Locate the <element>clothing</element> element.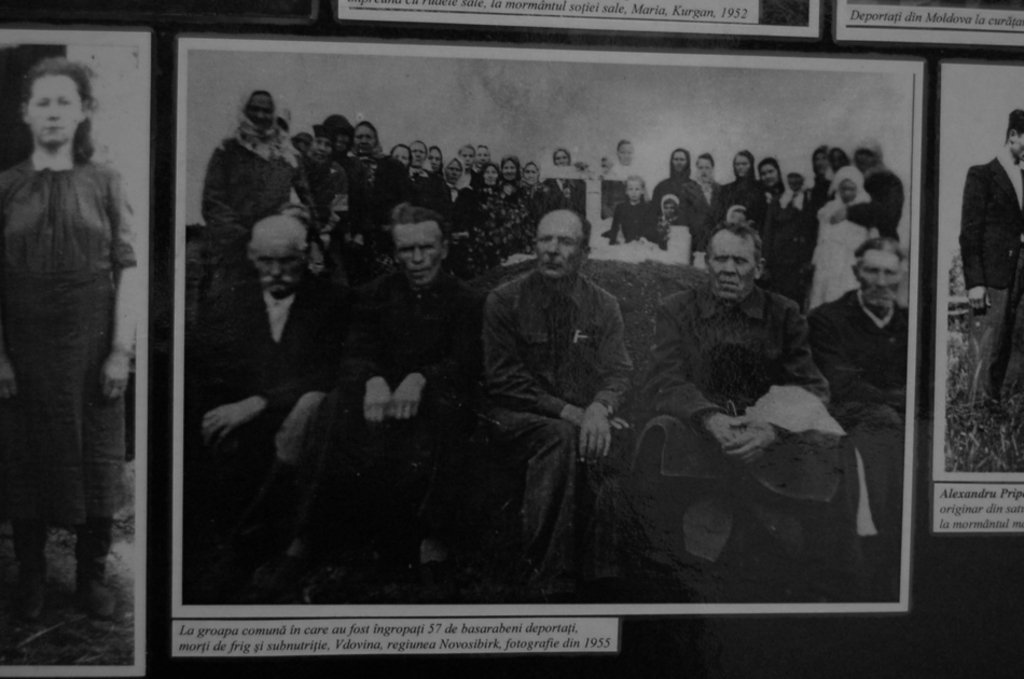
Element bbox: <box>801,166,881,327</box>.
